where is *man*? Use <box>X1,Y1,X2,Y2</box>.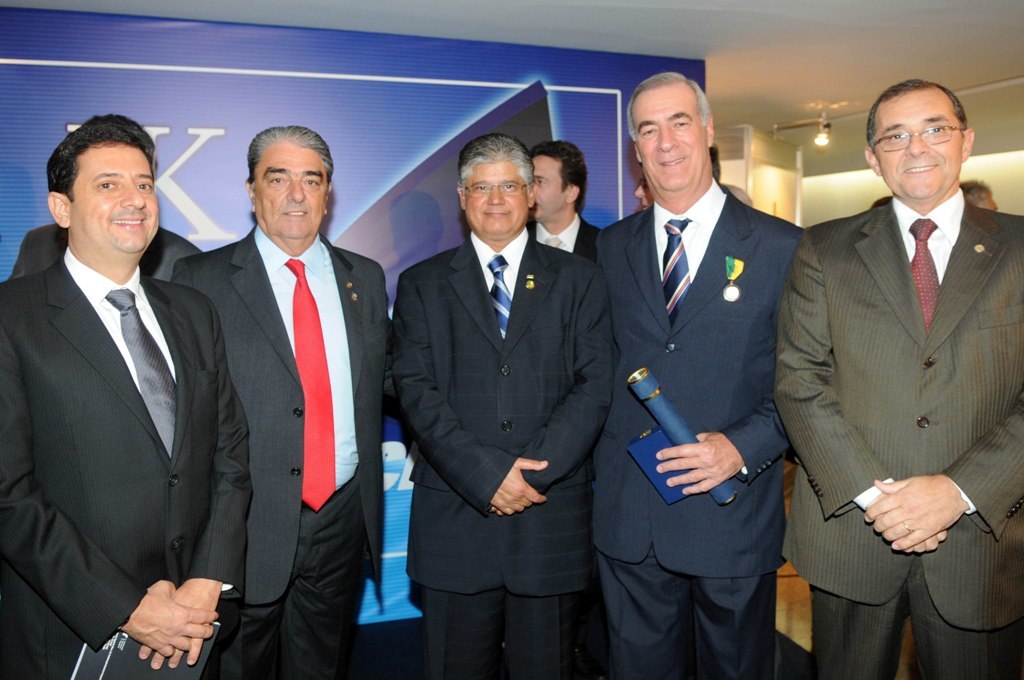
<box>594,69,799,679</box>.
